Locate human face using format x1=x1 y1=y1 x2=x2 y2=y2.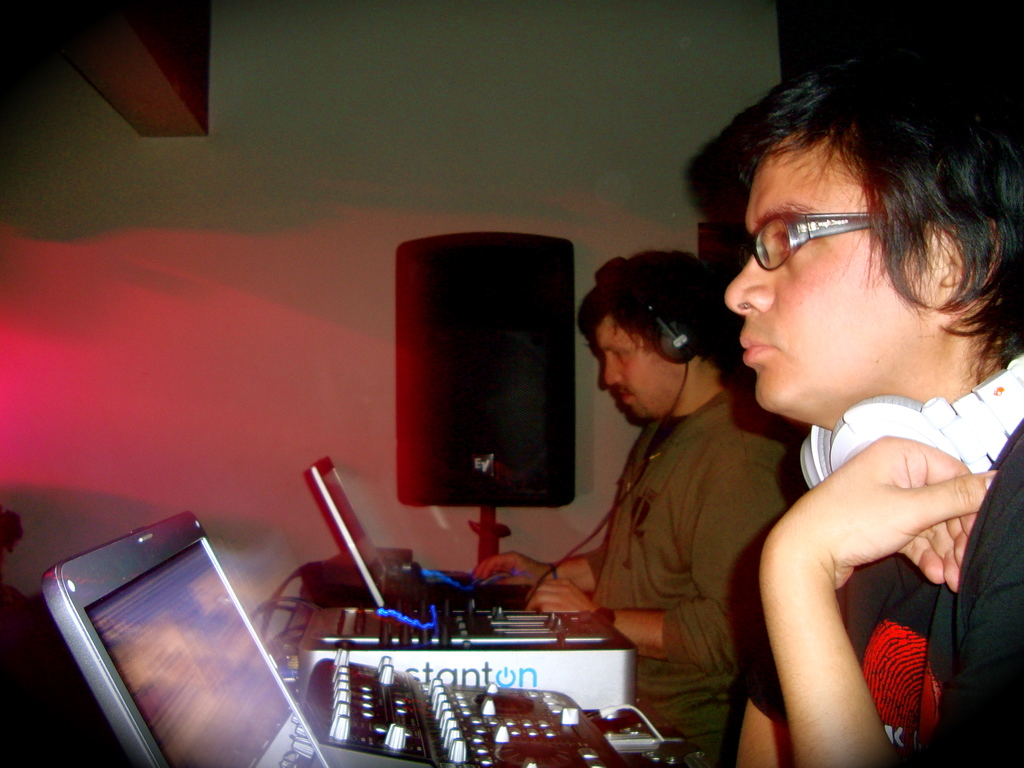
x1=728 y1=119 x2=949 y2=417.
